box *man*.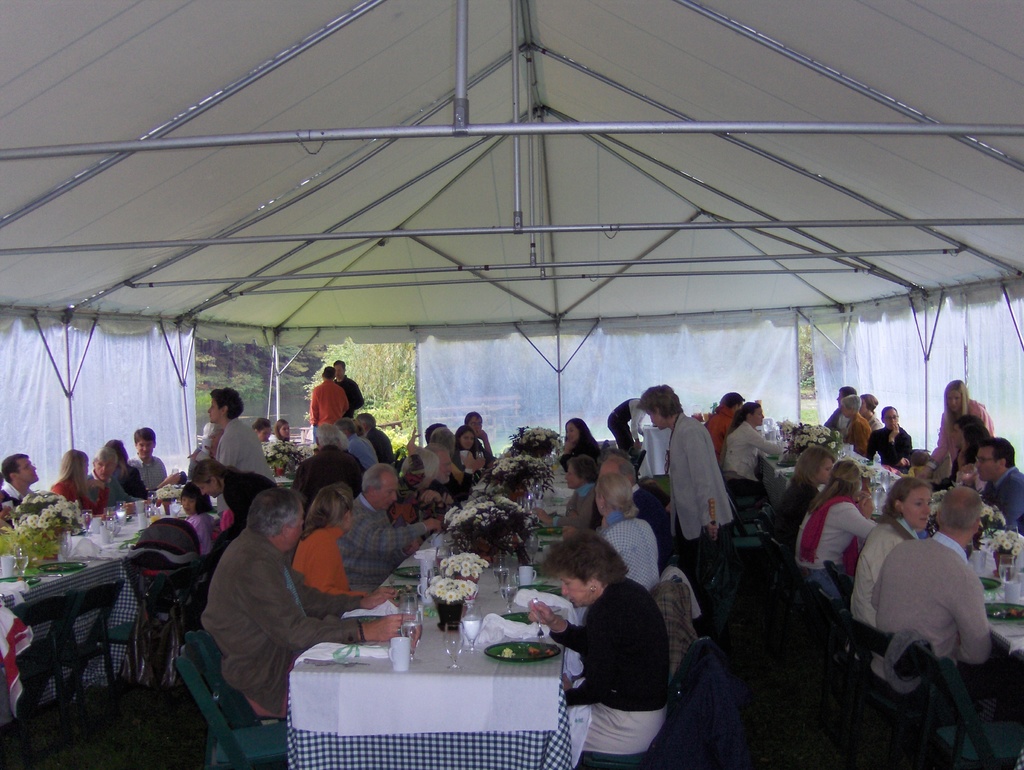
{"x1": 86, "y1": 448, "x2": 146, "y2": 513}.
